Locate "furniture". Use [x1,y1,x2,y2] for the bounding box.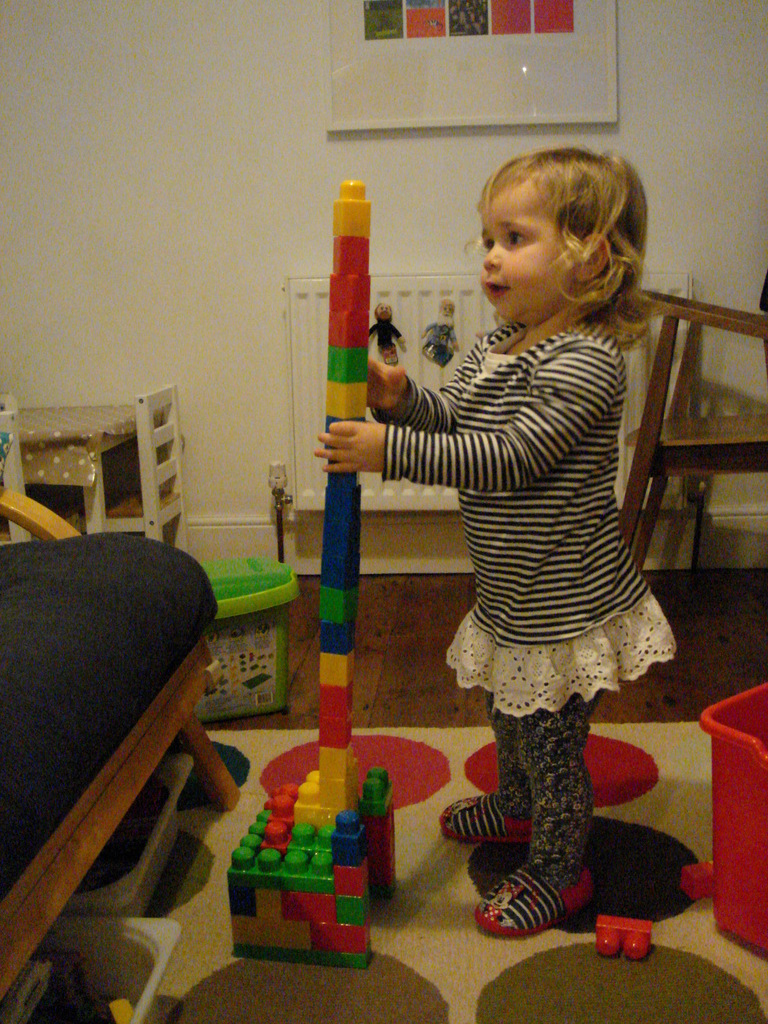
[0,483,253,1002].
